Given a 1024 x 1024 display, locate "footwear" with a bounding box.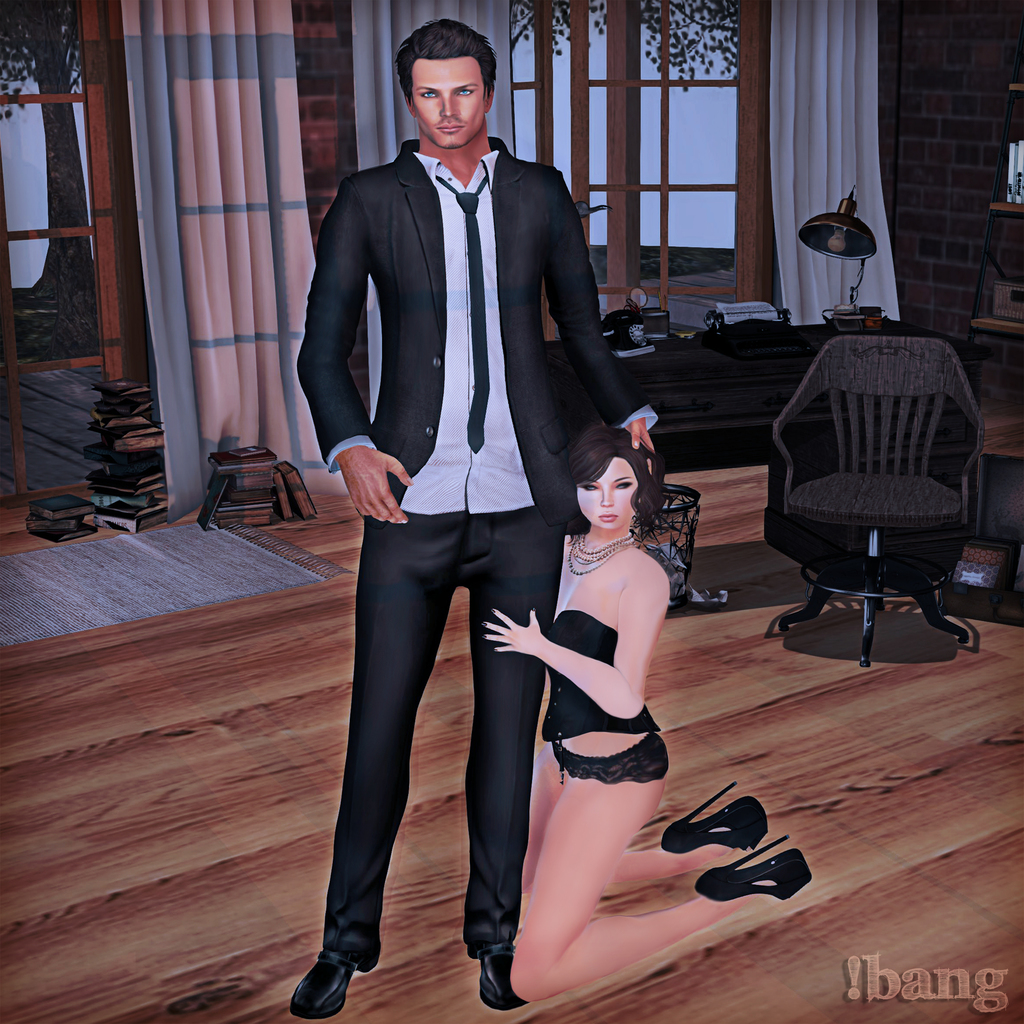
Located: 479 946 527 1012.
